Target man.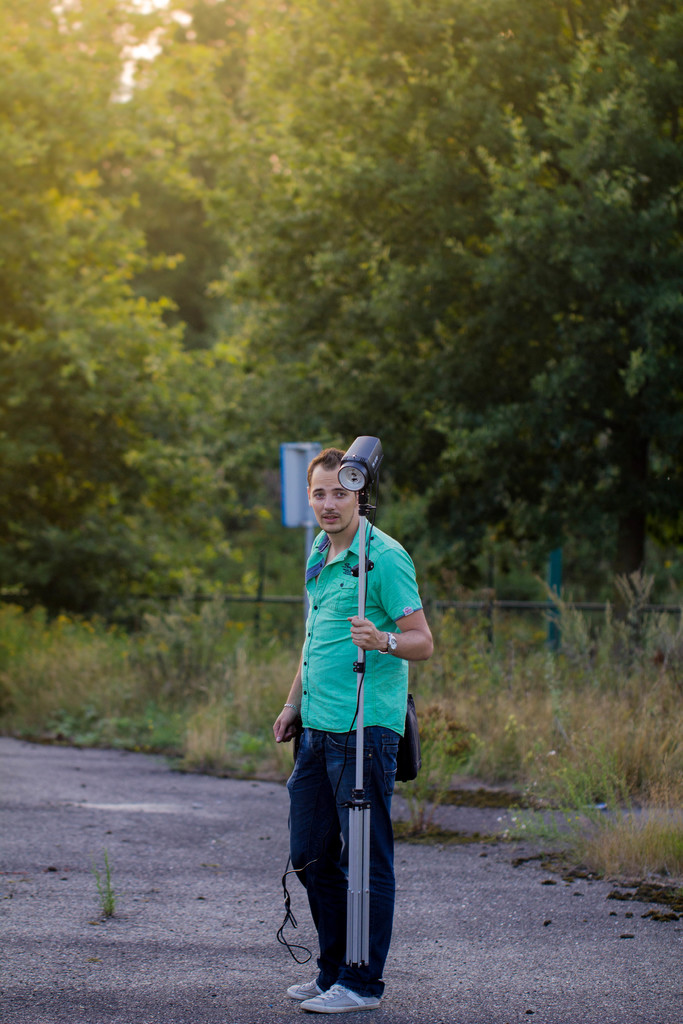
Target region: 270,449,438,1008.
